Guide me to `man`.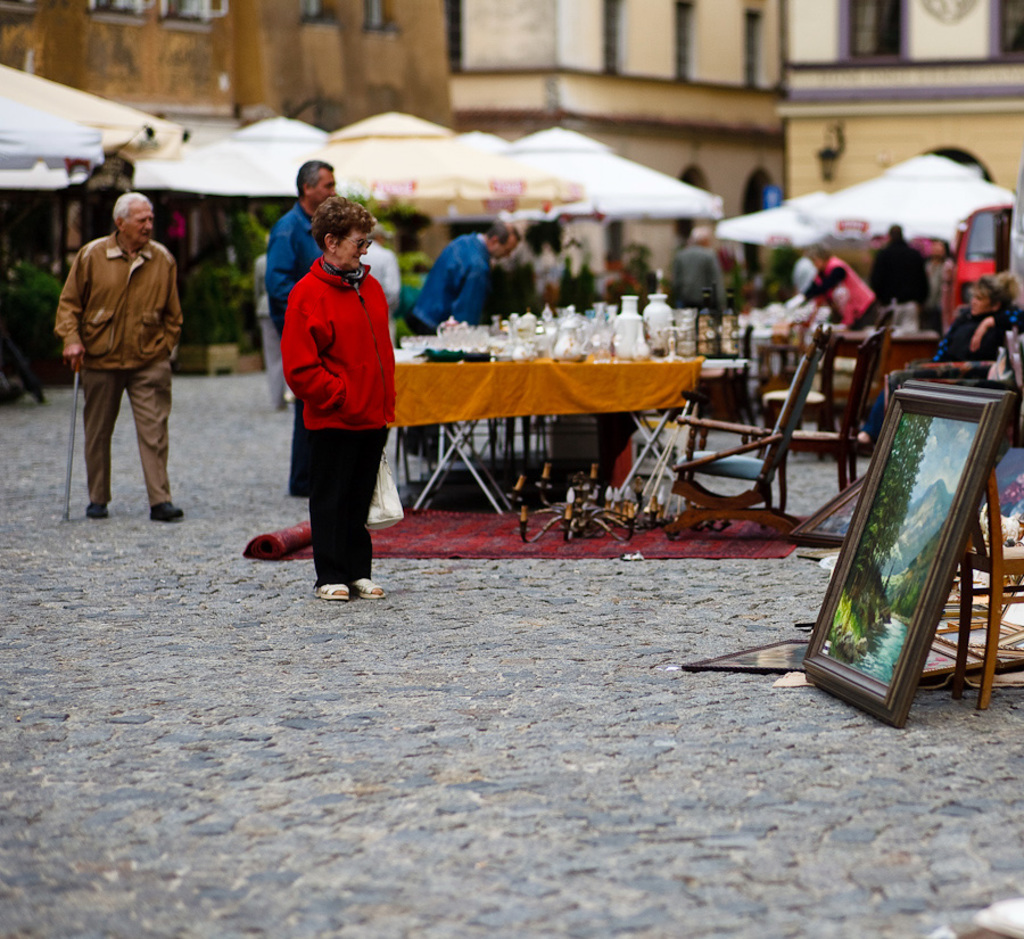
Guidance: {"x1": 670, "y1": 231, "x2": 729, "y2": 311}.
